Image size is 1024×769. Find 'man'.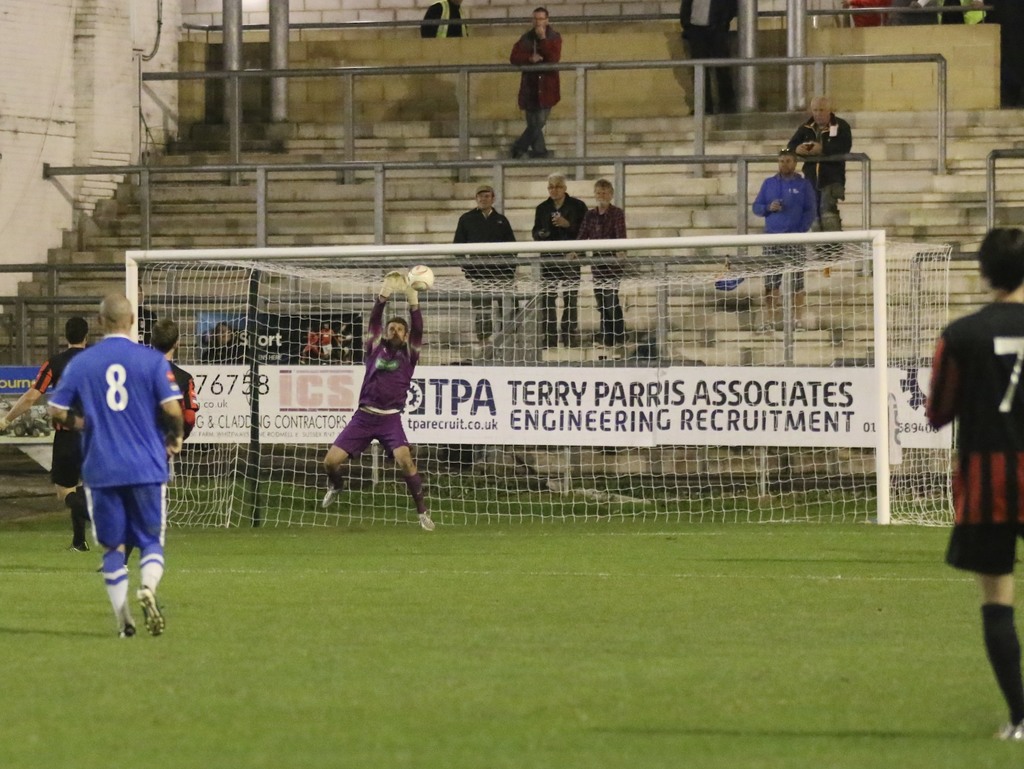
746,147,816,338.
